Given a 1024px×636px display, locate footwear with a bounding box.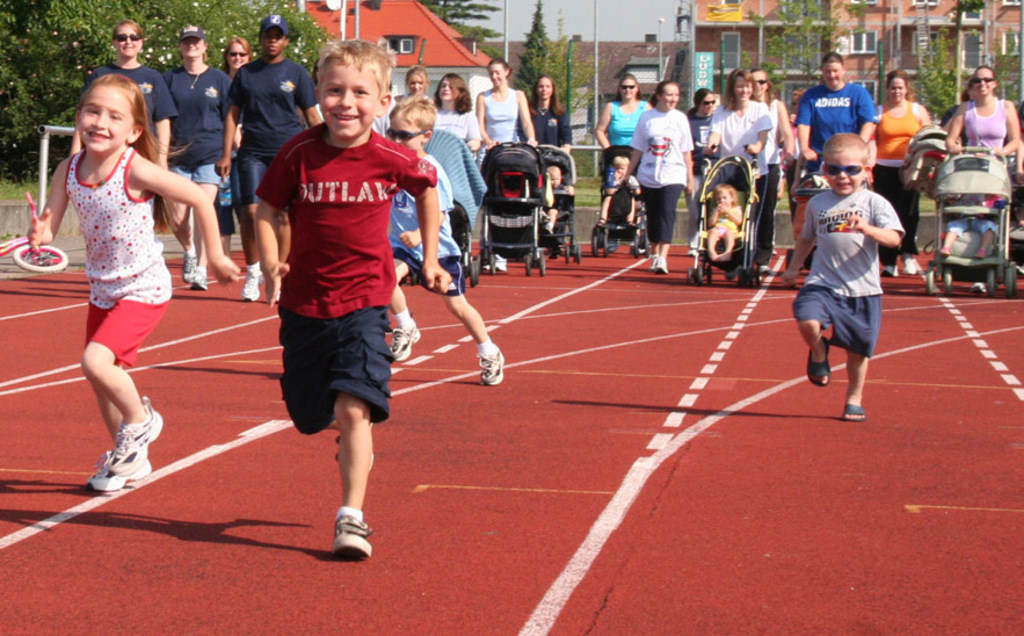
Located: [left=607, top=241, right=616, bottom=251].
